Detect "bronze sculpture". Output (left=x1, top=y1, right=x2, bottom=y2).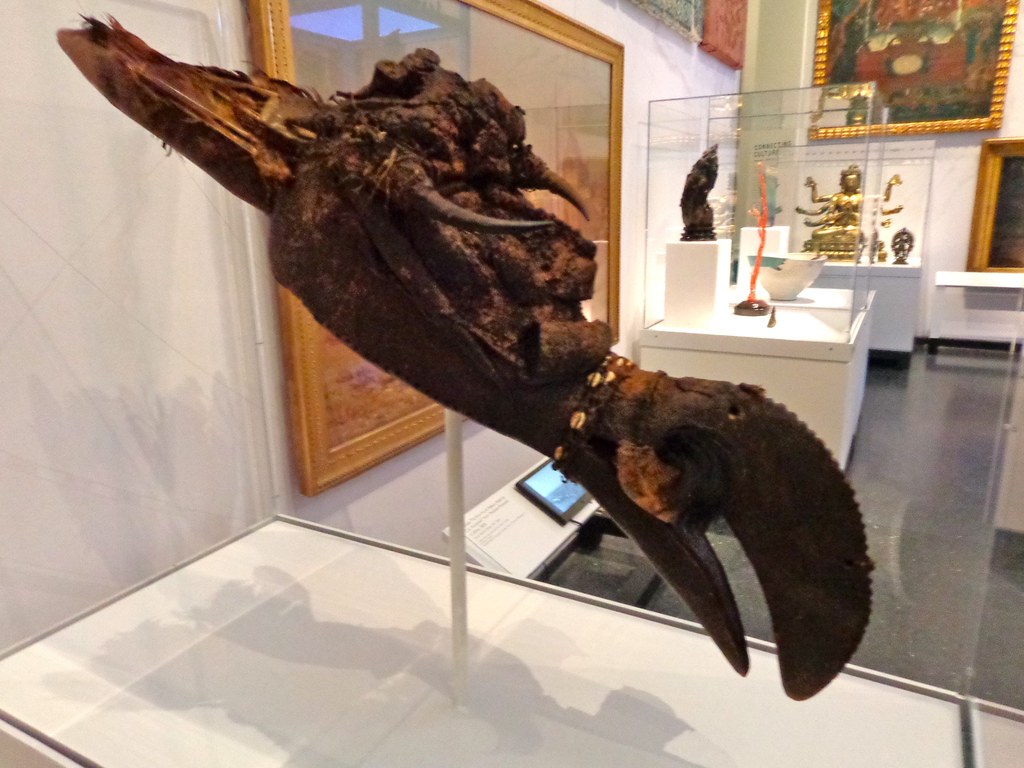
(left=790, top=161, right=902, bottom=262).
